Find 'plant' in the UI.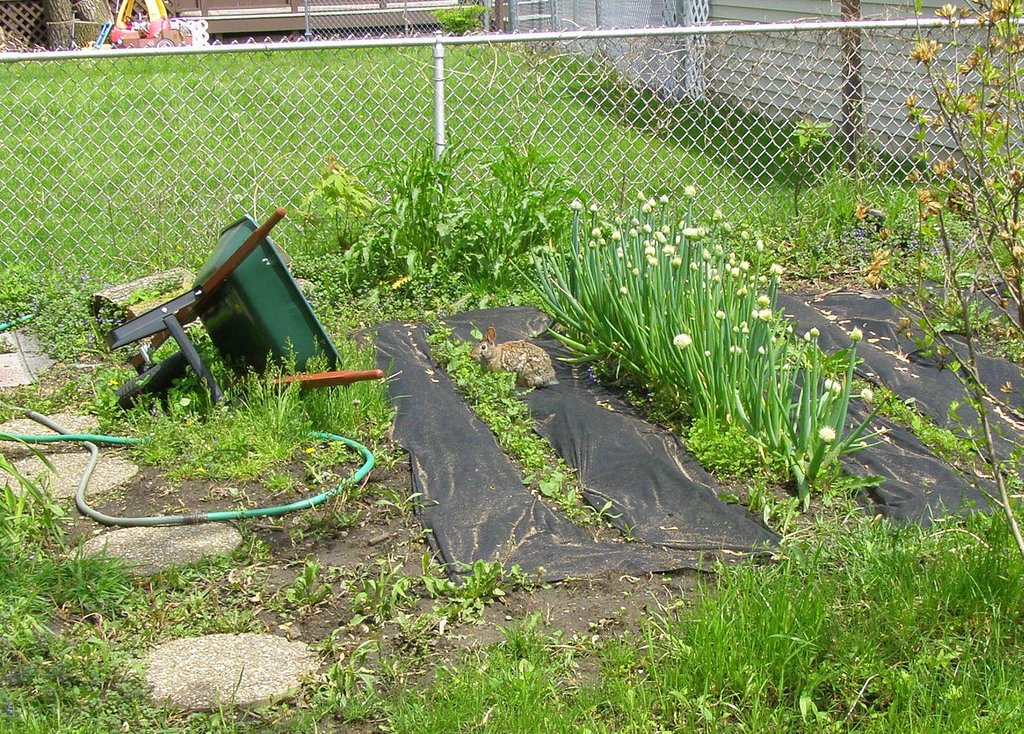
UI element at (x1=434, y1=2, x2=499, y2=40).
